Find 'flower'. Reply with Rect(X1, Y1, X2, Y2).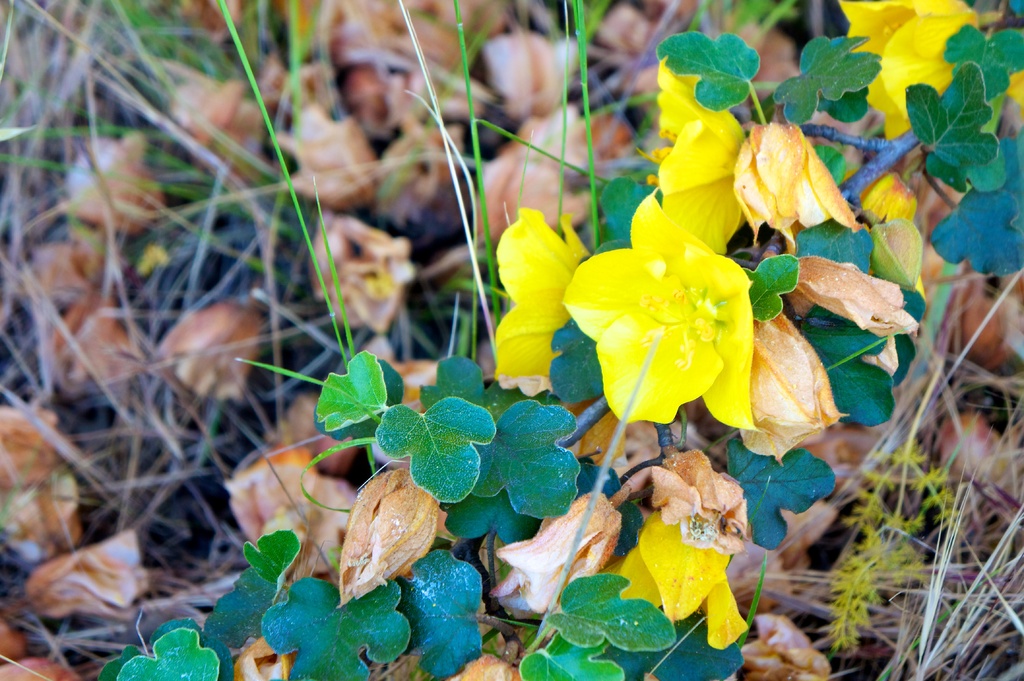
Rect(602, 505, 750, 650).
